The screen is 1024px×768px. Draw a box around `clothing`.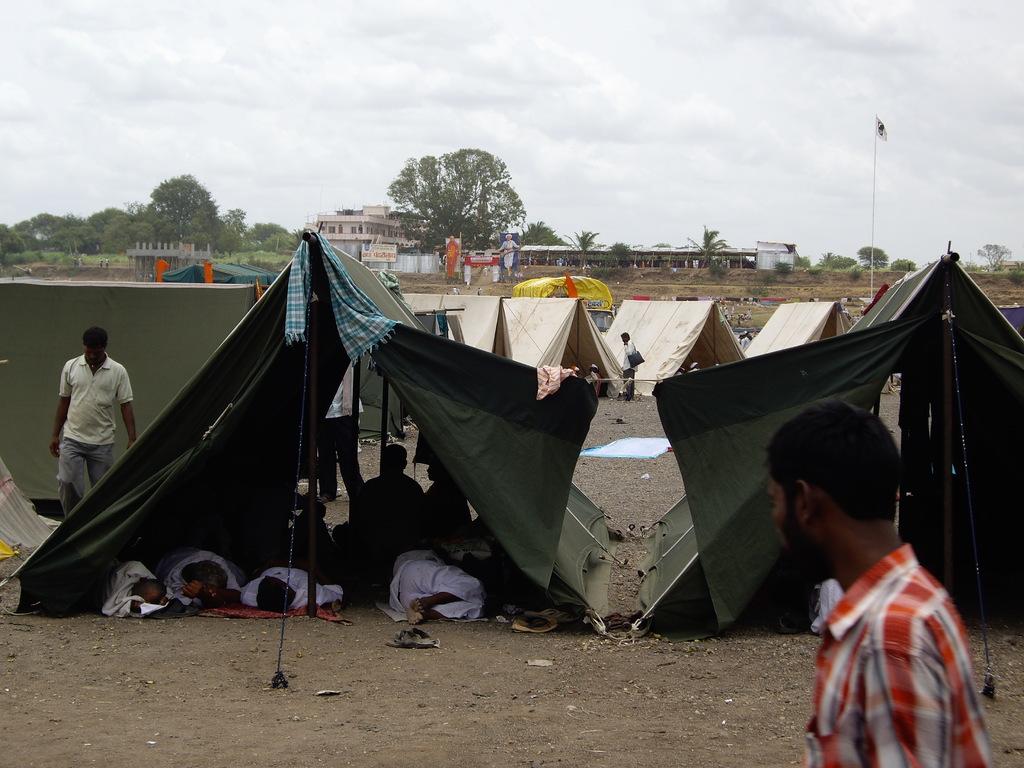
(left=161, top=549, right=241, bottom=616).
